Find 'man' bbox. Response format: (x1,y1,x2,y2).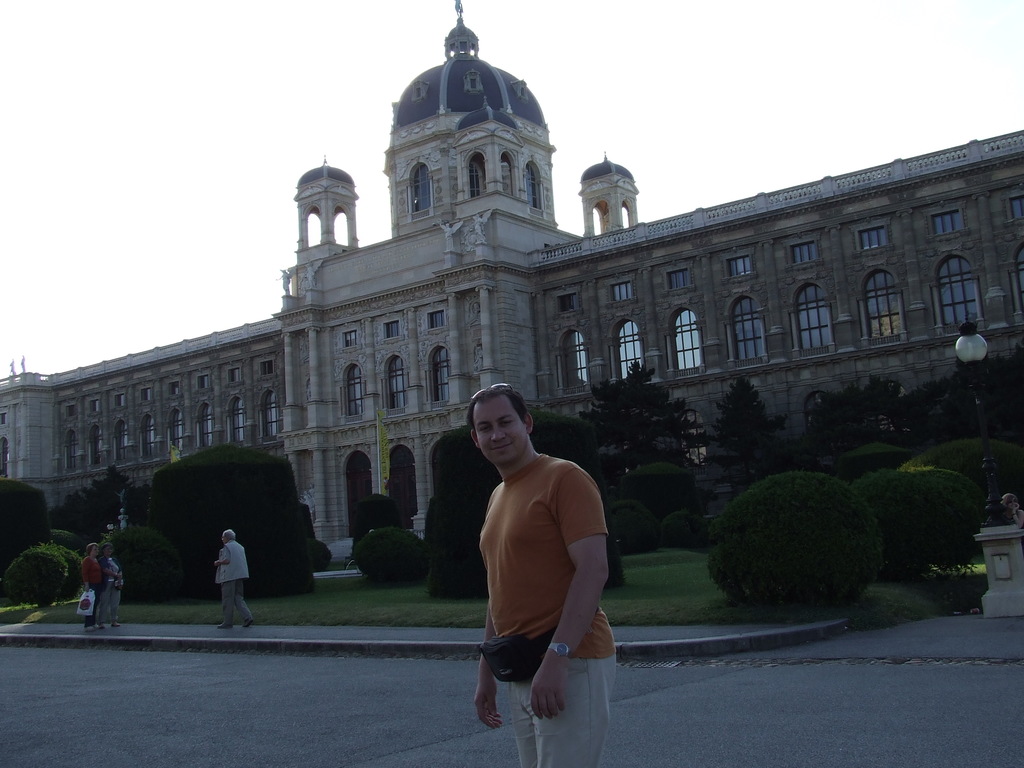
(213,528,253,628).
